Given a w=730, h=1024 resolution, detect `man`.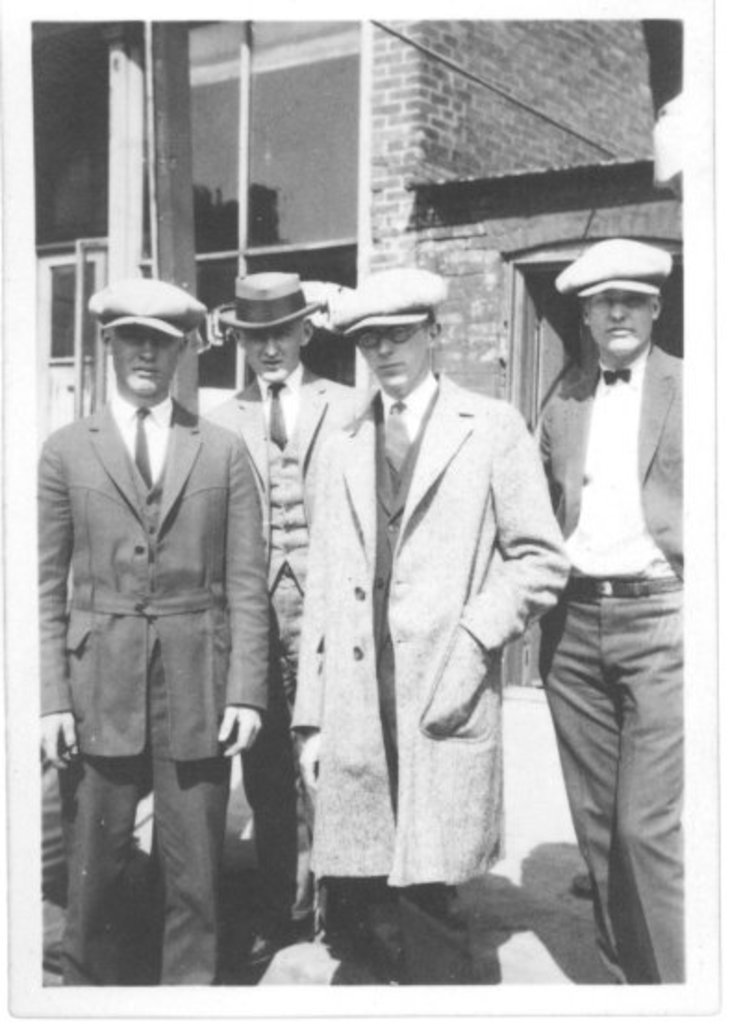
box(271, 274, 567, 980).
